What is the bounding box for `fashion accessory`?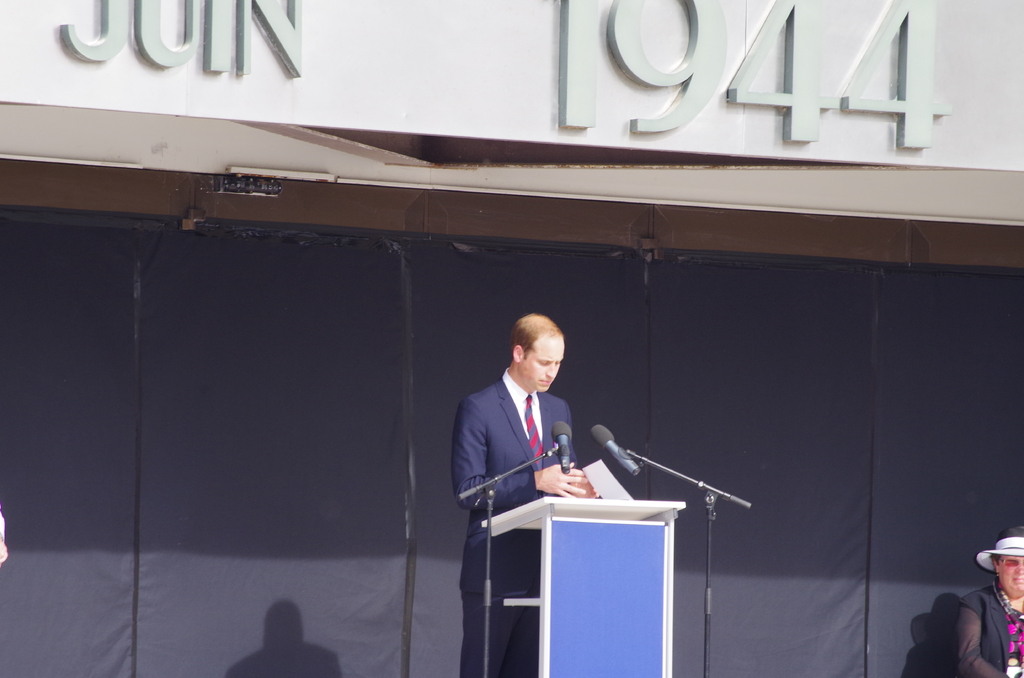
Rect(975, 529, 1023, 570).
